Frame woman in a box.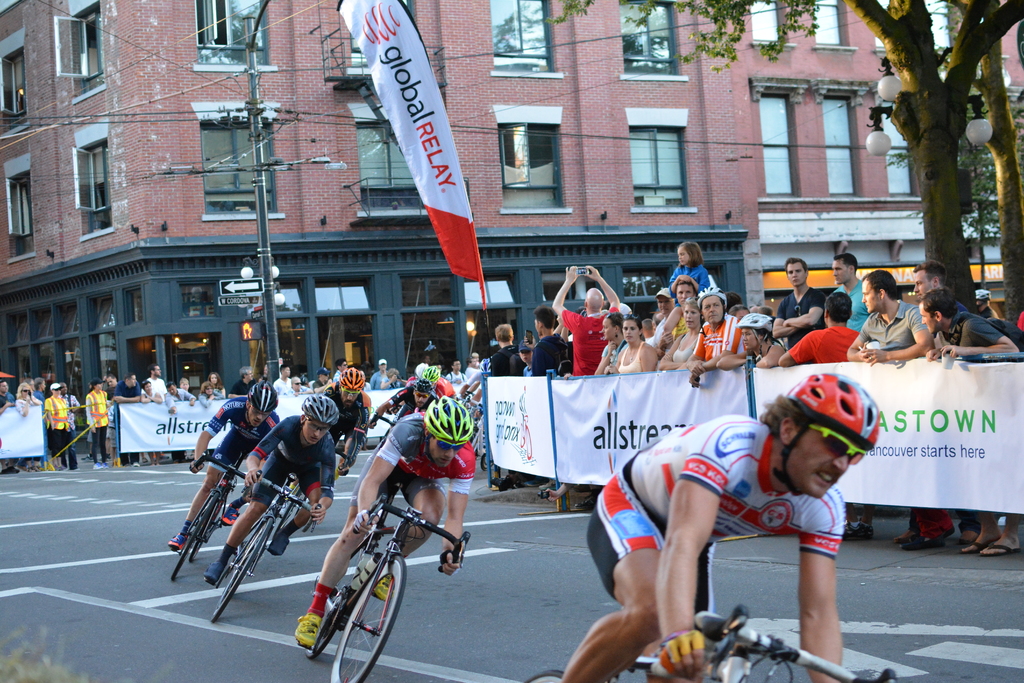
box=[614, 311, 656, 377].
